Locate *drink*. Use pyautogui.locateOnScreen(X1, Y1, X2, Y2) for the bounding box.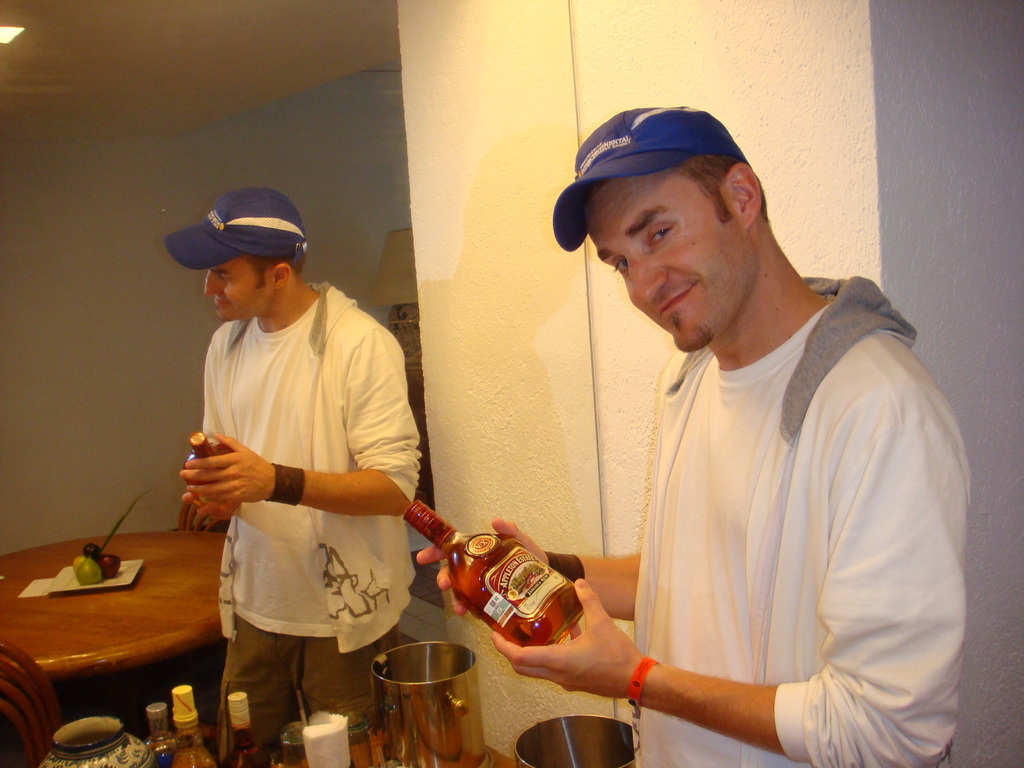
pyautogui.locateOnScreen(341, 712, 377, 767).
